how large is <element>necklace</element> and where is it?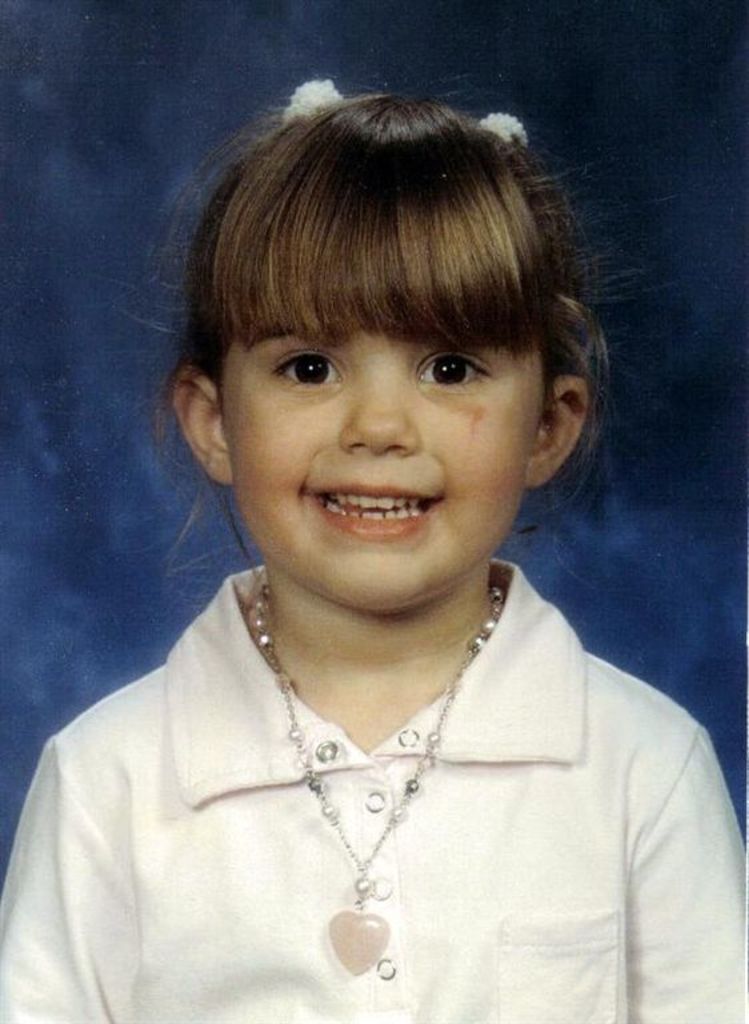
Bounding box: [255, 571, 504, 980].
